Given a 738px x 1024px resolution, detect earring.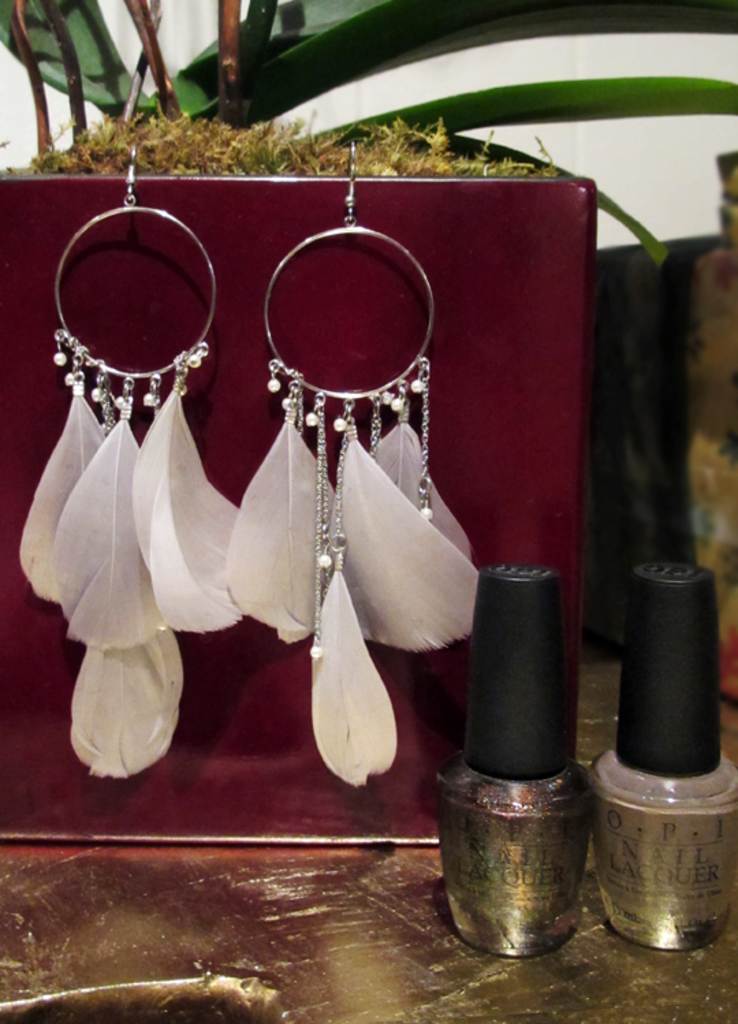
pyautogui.locateOnScreen(23, 142, 242, 783).
